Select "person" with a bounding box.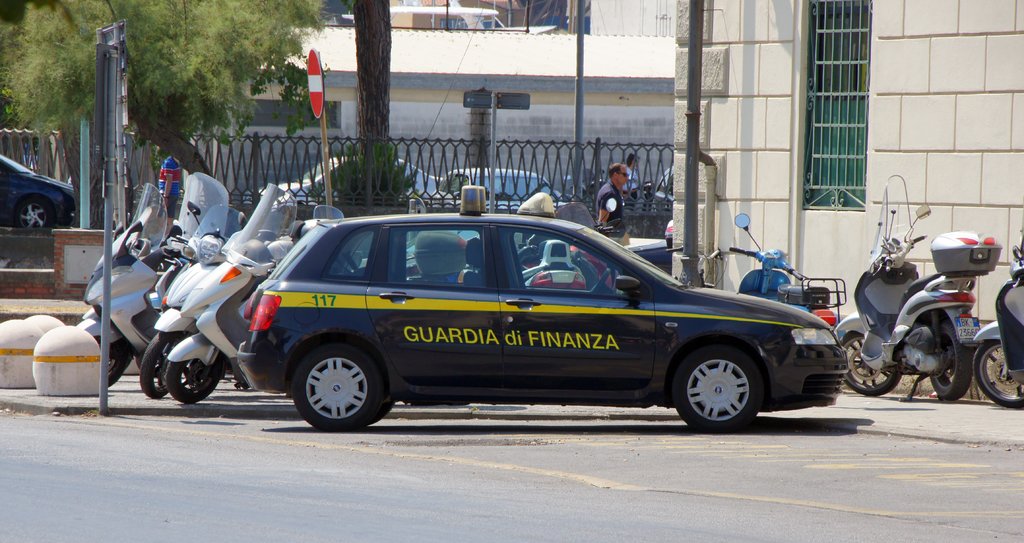
<region>596, 163, 632, 248</region>.
